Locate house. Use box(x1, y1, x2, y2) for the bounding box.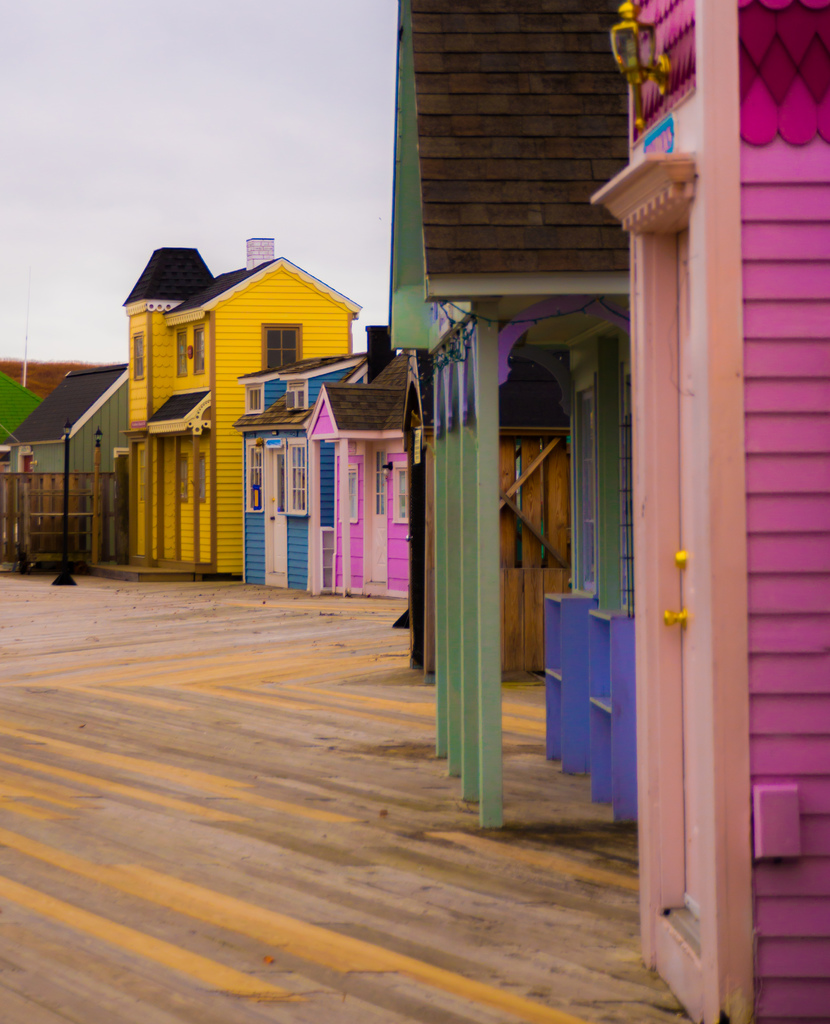
box(3, 351, 82, 445).
